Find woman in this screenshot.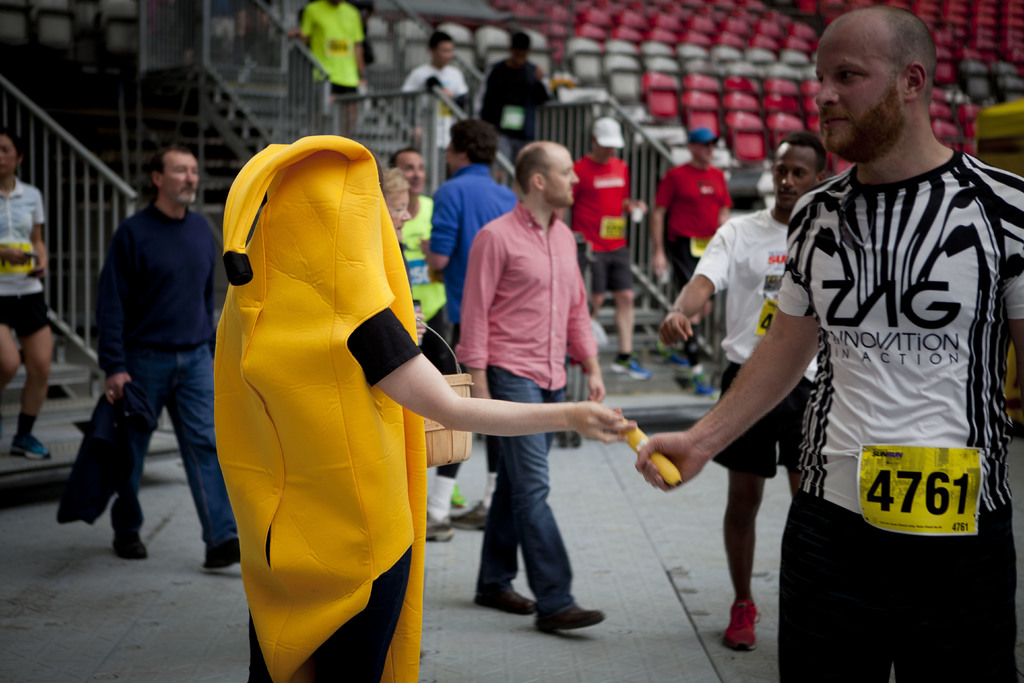
The bounding box for woman is bbox(381, 165, 408, 240).
